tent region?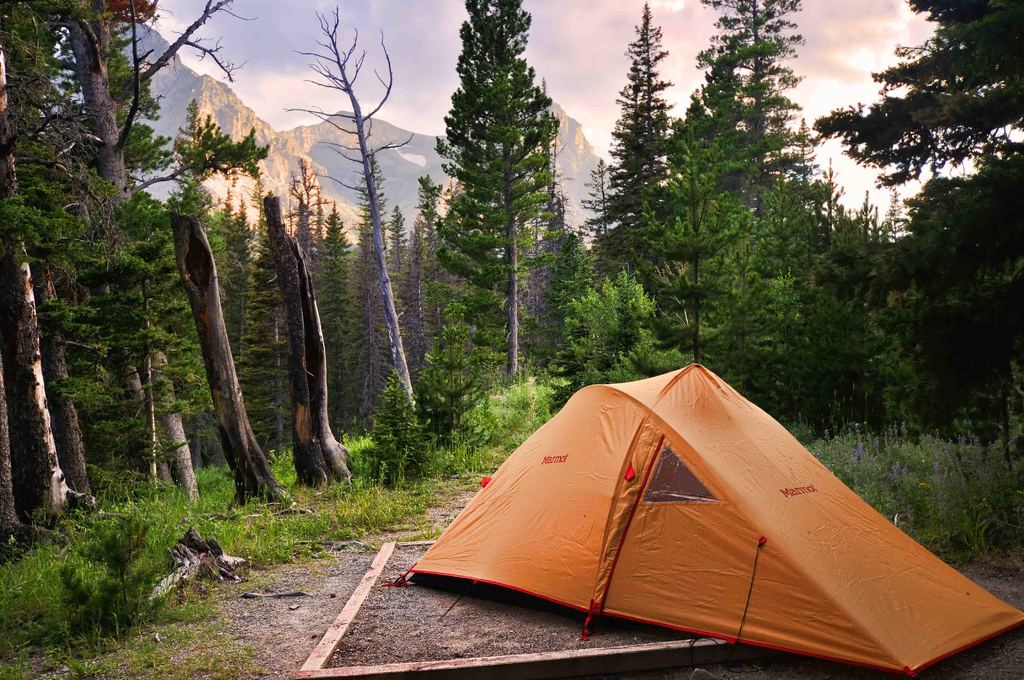
(410,364,984,667)
